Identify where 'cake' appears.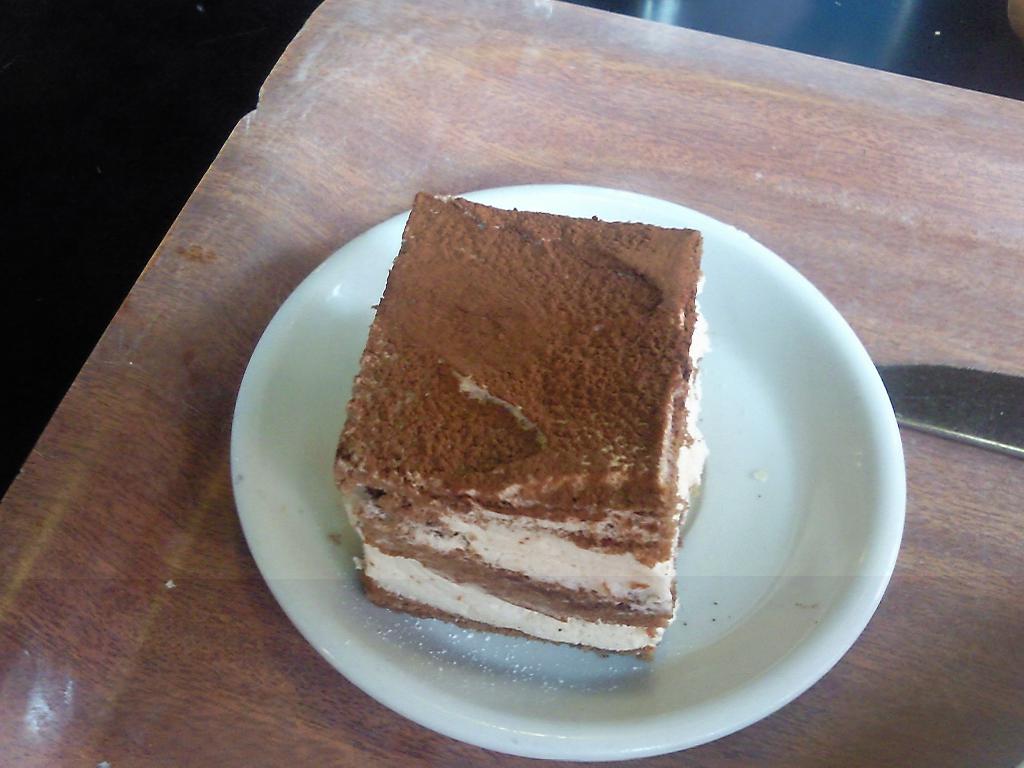
Appears at locate(332, 192, 703, 657).
